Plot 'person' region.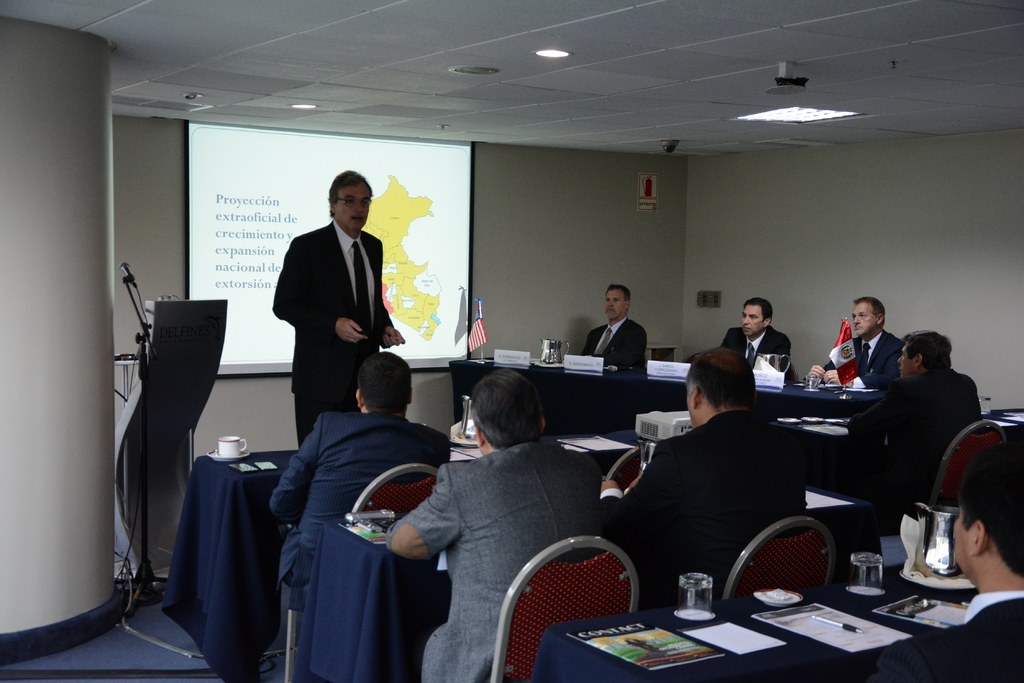
Plotted at Rect(719, 296, 792, 380).
